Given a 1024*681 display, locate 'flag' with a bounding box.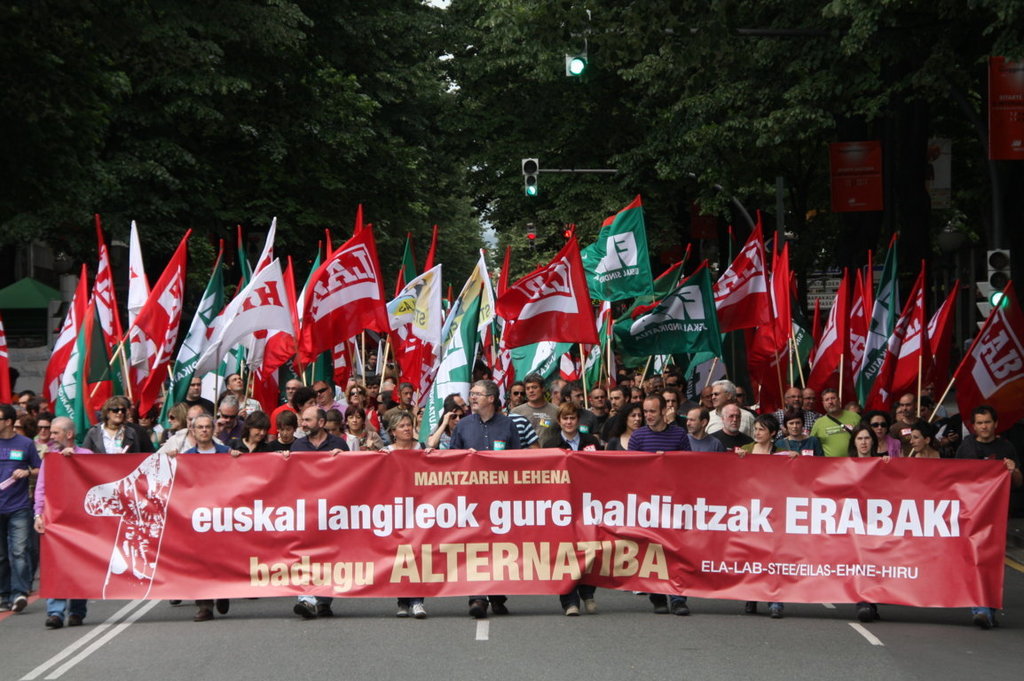
Located: pyautogui.locateOnScreen(853, 279, 900, 406).
